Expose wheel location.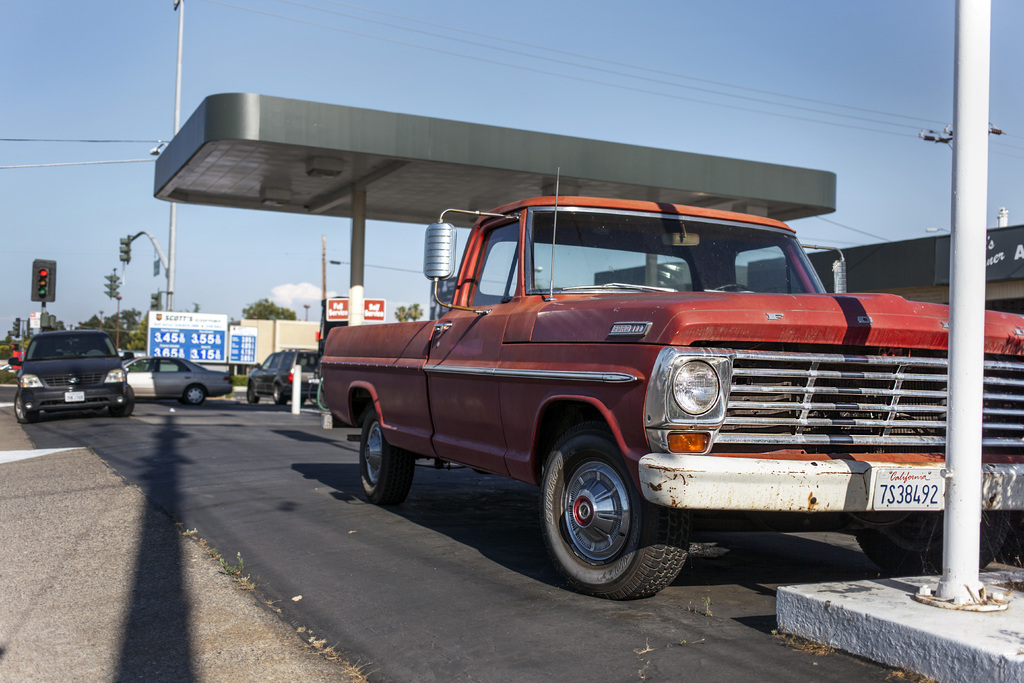
Exposed at region(243, 384, 259, 406).
